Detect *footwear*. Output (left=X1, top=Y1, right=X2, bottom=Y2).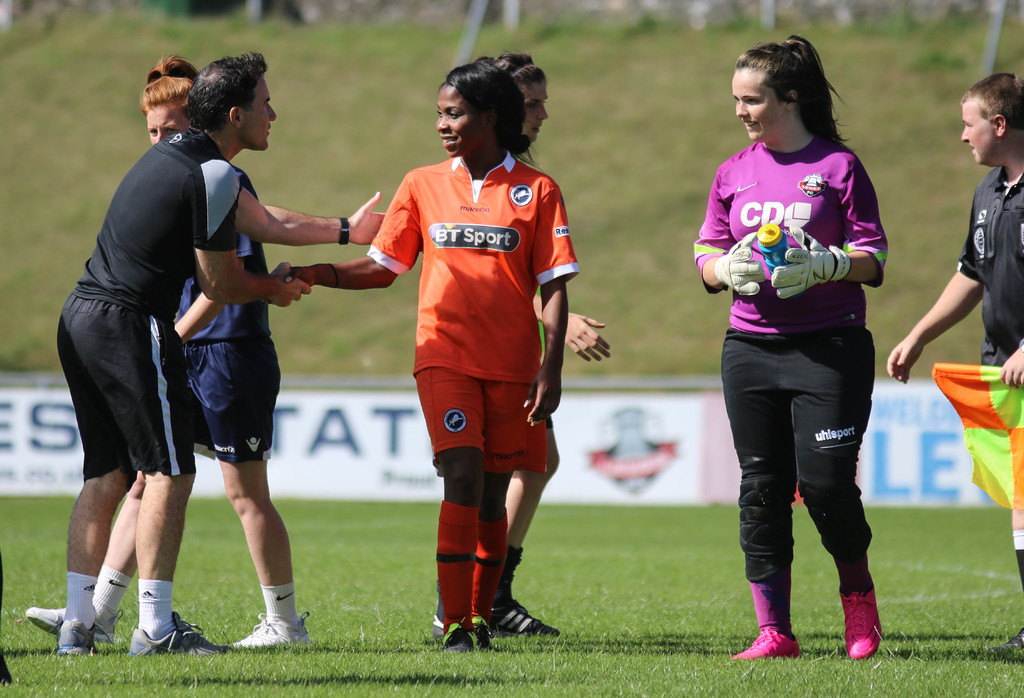
(left=732, top=628, right=797, bottom=661).
